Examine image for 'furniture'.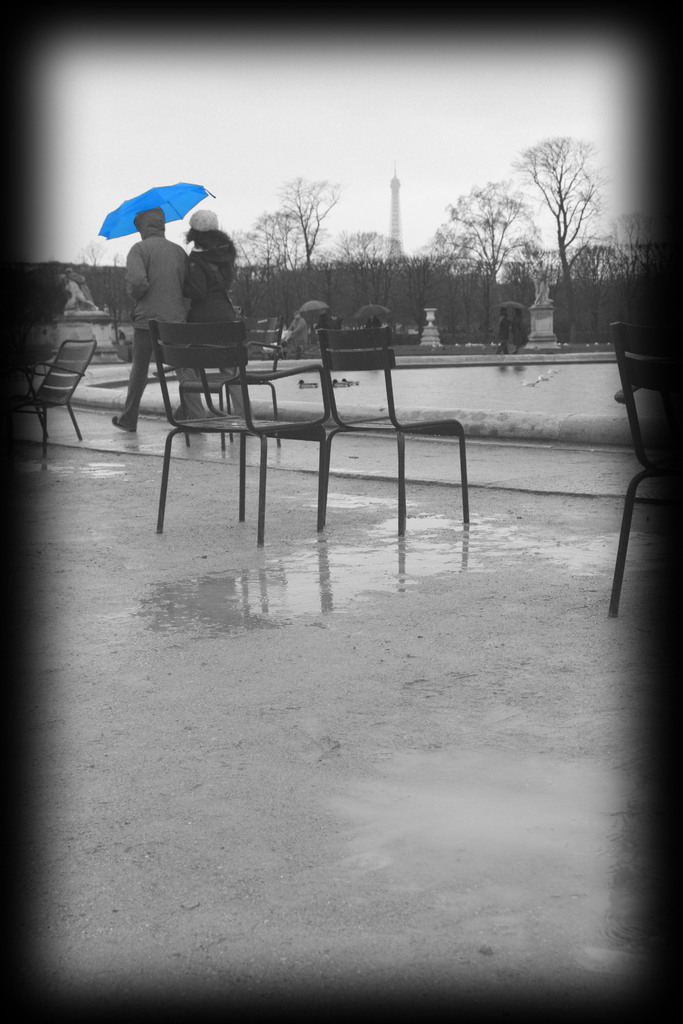
Examination result: l=309, t=329, r=469, b=539.
